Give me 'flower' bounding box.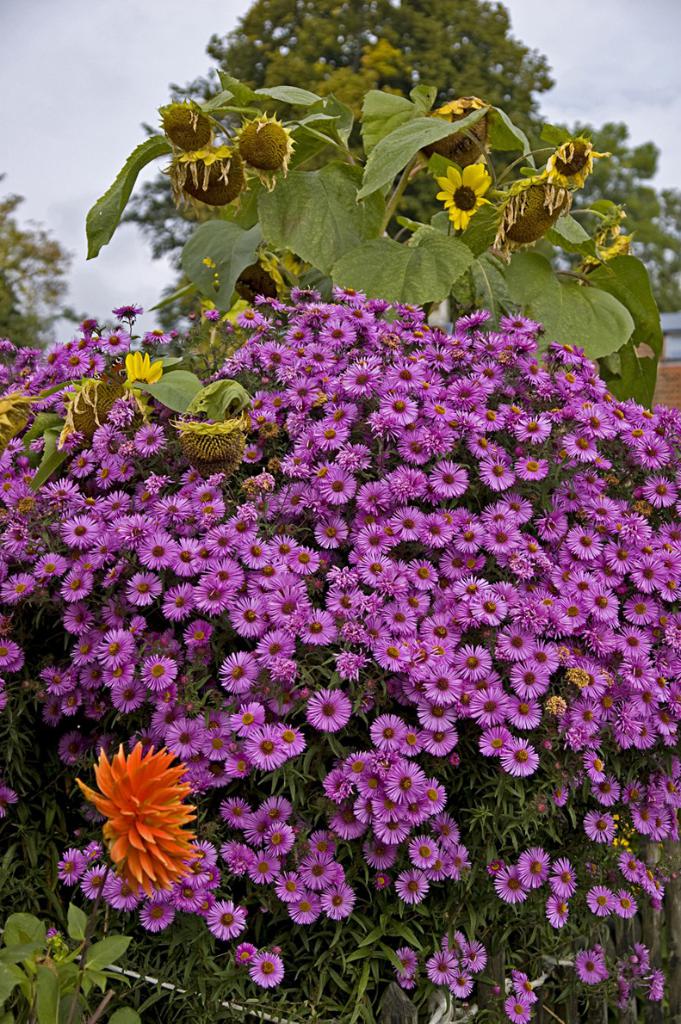
x1=643 y1=971 x2=663 y2=1001.
